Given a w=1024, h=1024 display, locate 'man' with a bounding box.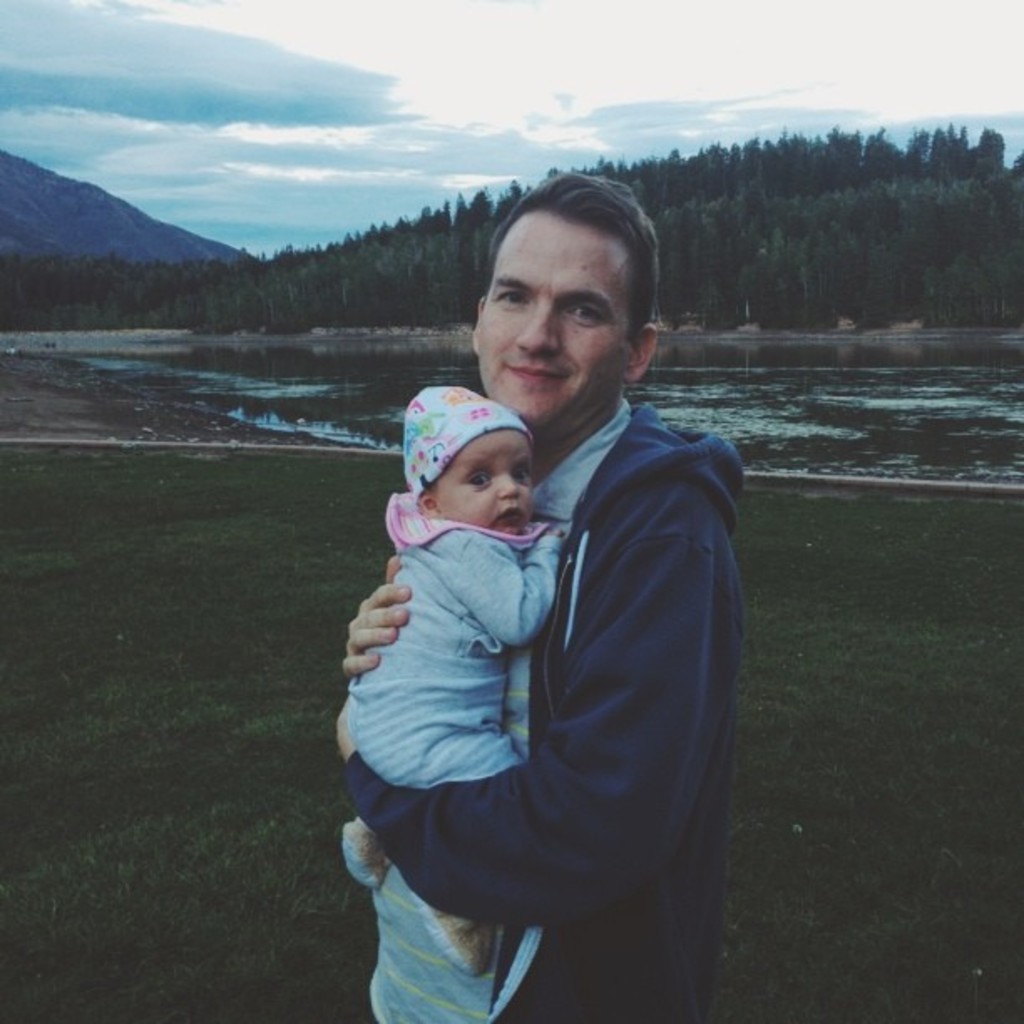
Located: detection(418, 149, 763, 1023).
